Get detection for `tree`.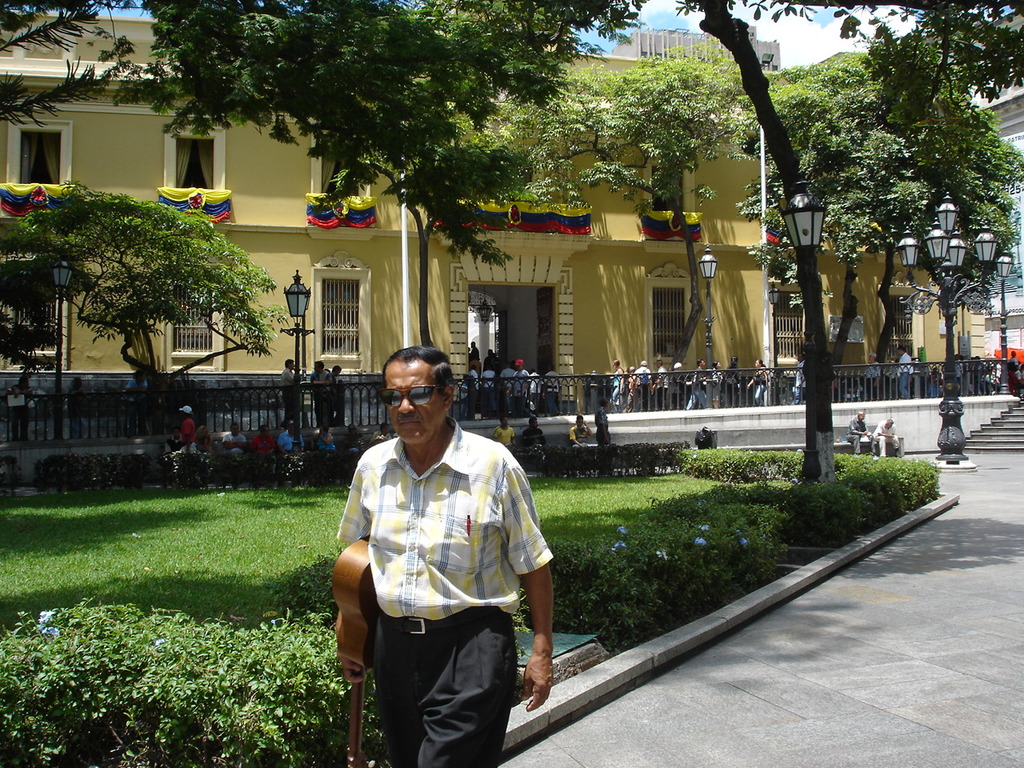
Detection: [x1=659, y1=0, x2=1023, y2=498].
